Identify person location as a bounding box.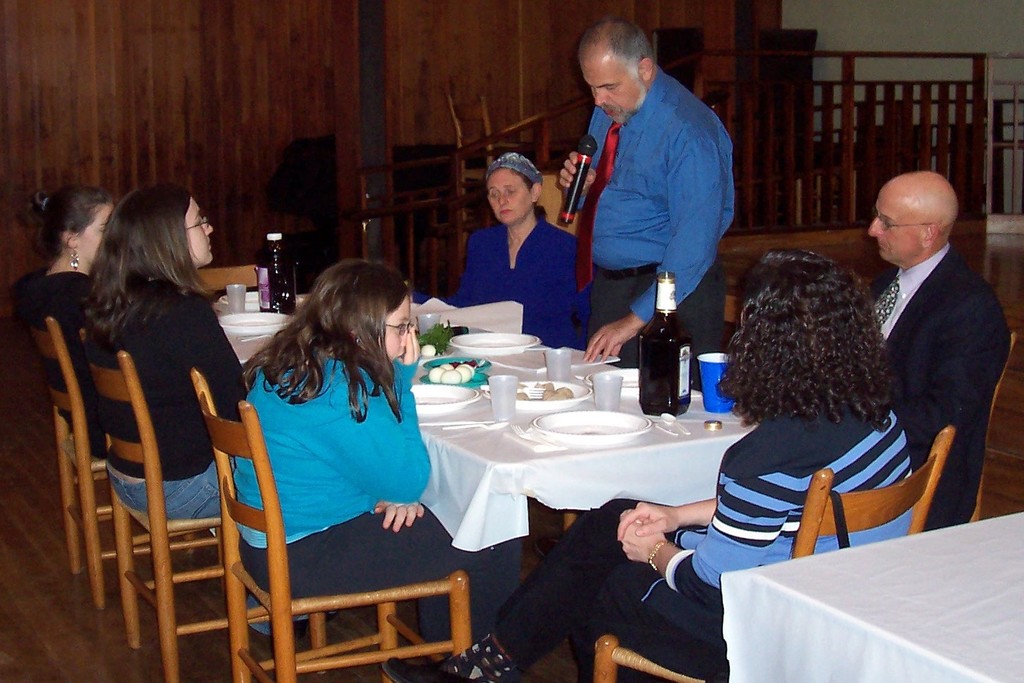
(860, 171, 1011, 532).
